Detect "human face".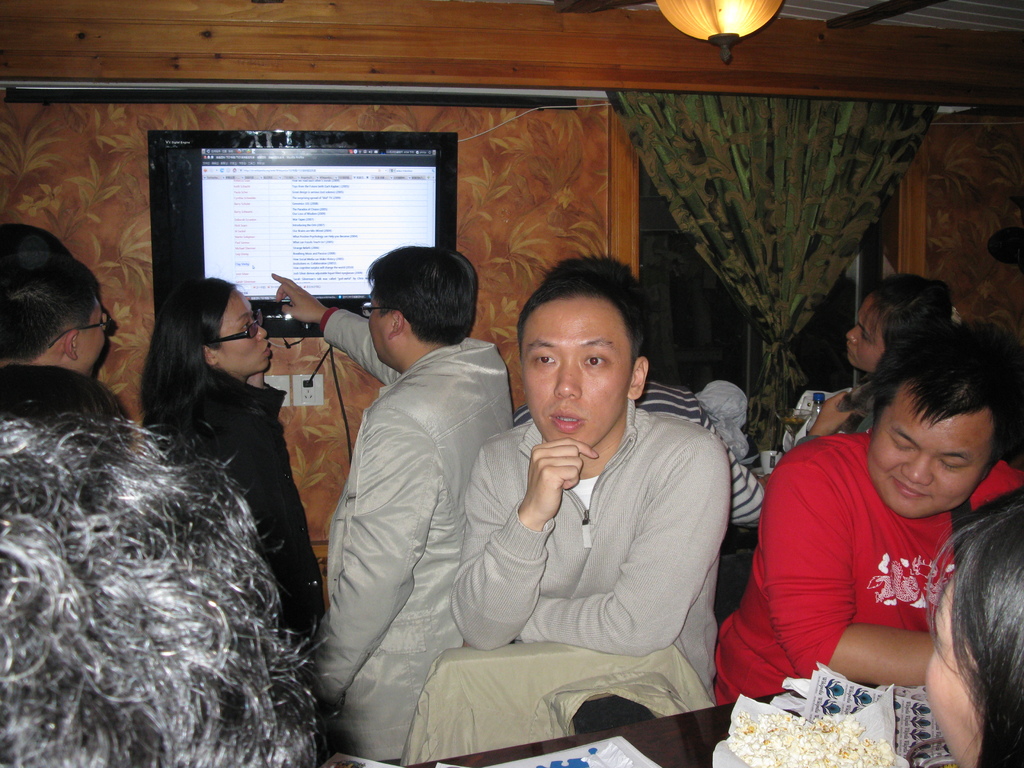
Detected at 525:302:632:451.
